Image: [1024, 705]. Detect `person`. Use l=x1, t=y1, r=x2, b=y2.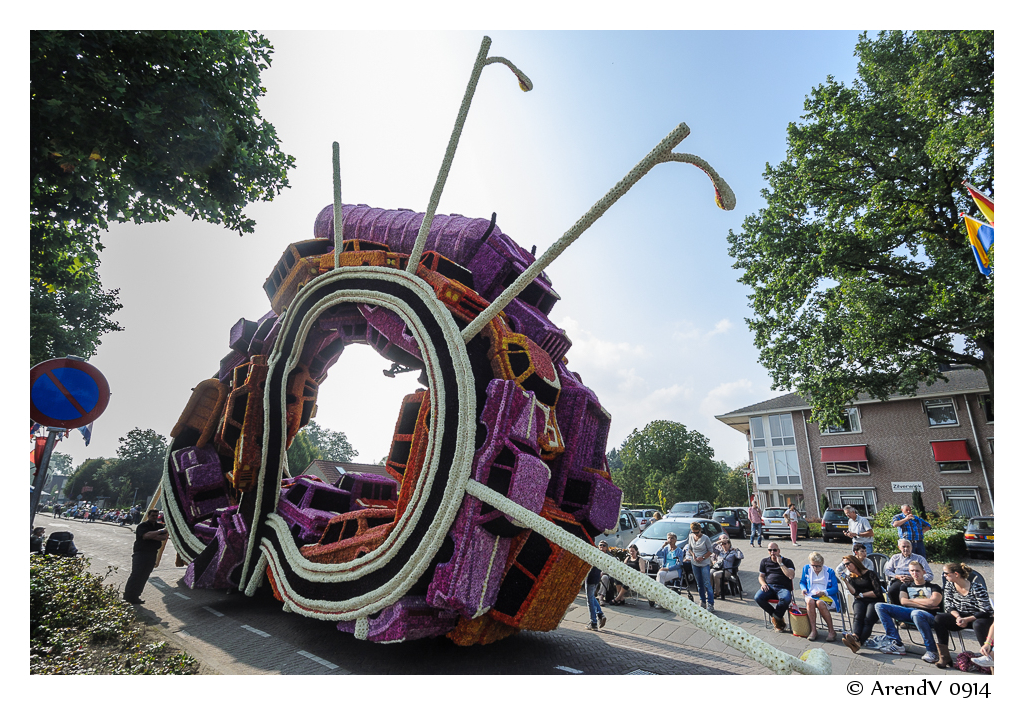
l=120, t=509, r=175, b=606.
